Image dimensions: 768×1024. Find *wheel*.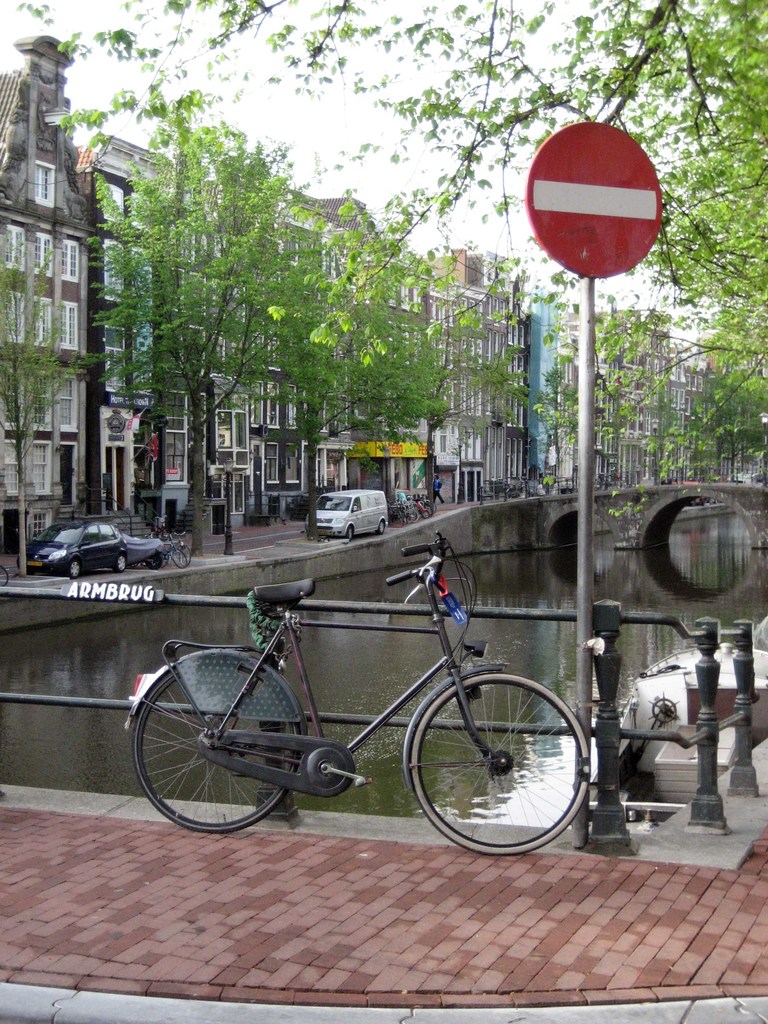
(406, 670, 587, 852).
